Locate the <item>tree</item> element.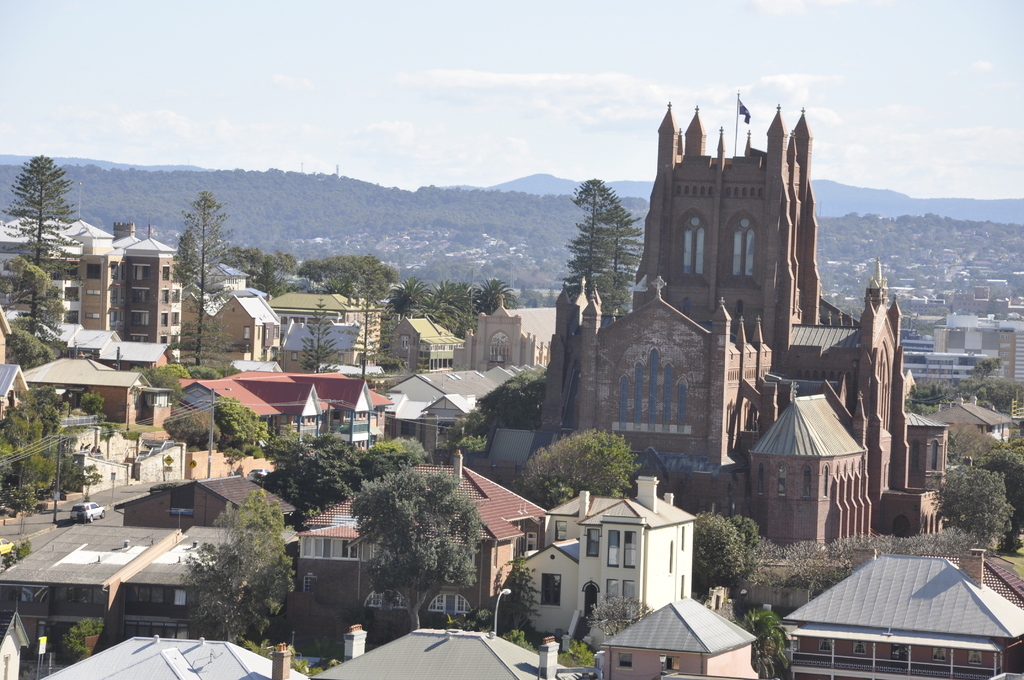
Element bbox: region(4, 135, 70, 259).
